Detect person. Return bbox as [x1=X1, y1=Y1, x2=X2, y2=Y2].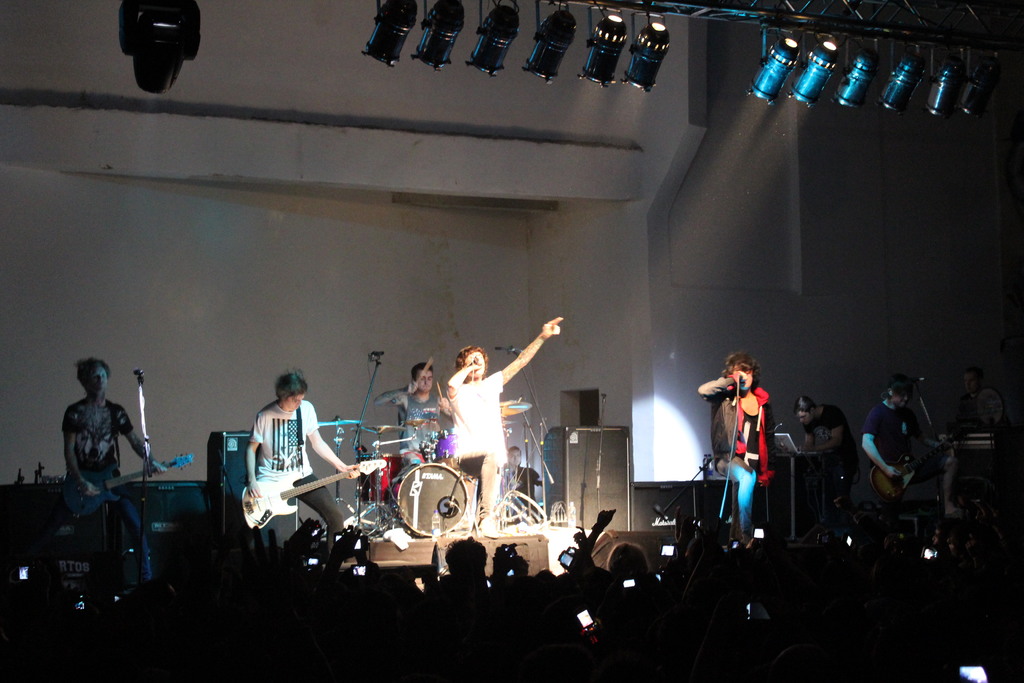
[x1=502, y1=441, x2=538, y2=520].
